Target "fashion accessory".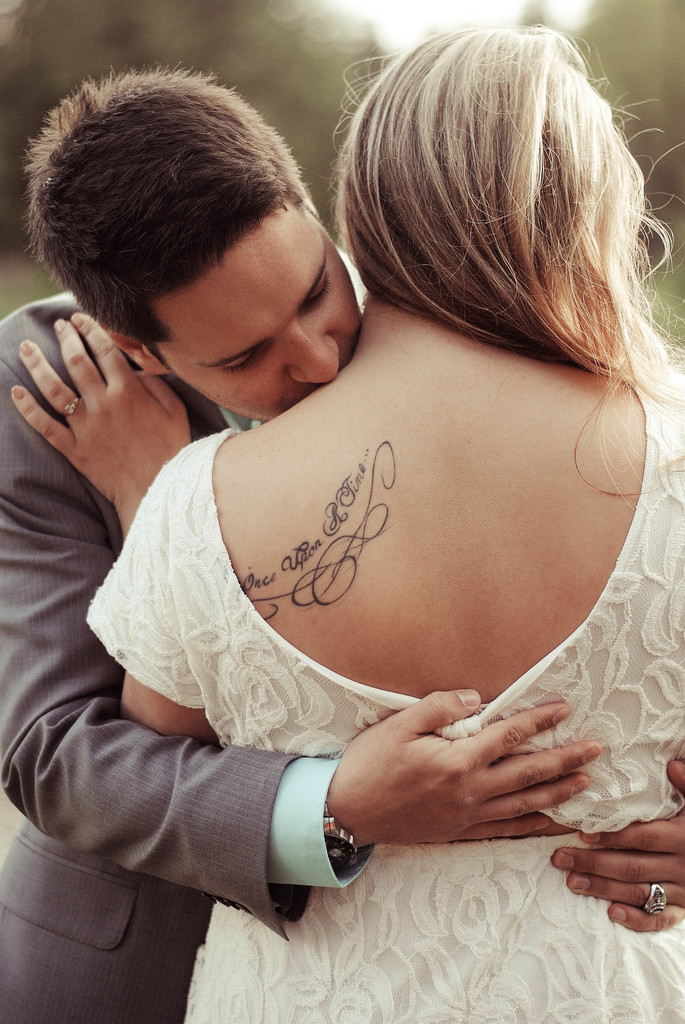
Target region: select_region(61, 390, 80, 416).
